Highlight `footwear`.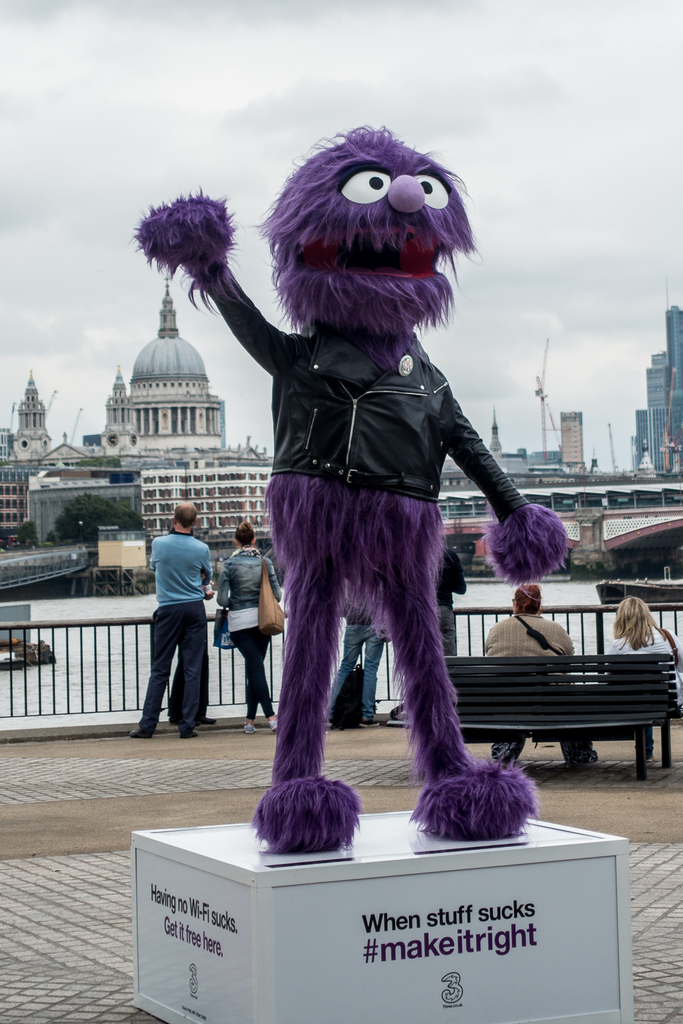
Highlighted region: crop(124, 727, 152, 738).
